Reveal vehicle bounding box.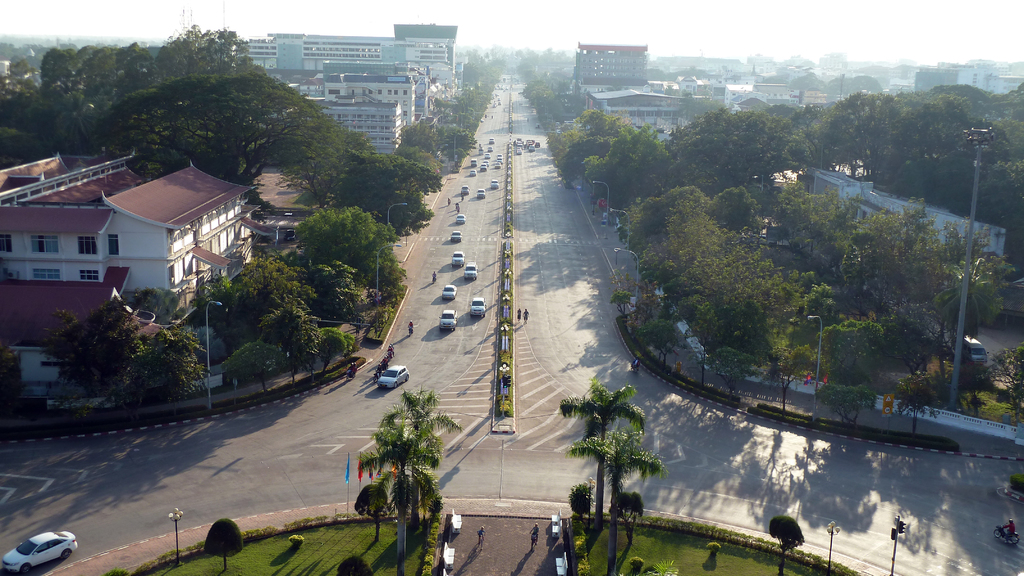
Revealed: x1=471, y1=294, x2=488, y2=319.
